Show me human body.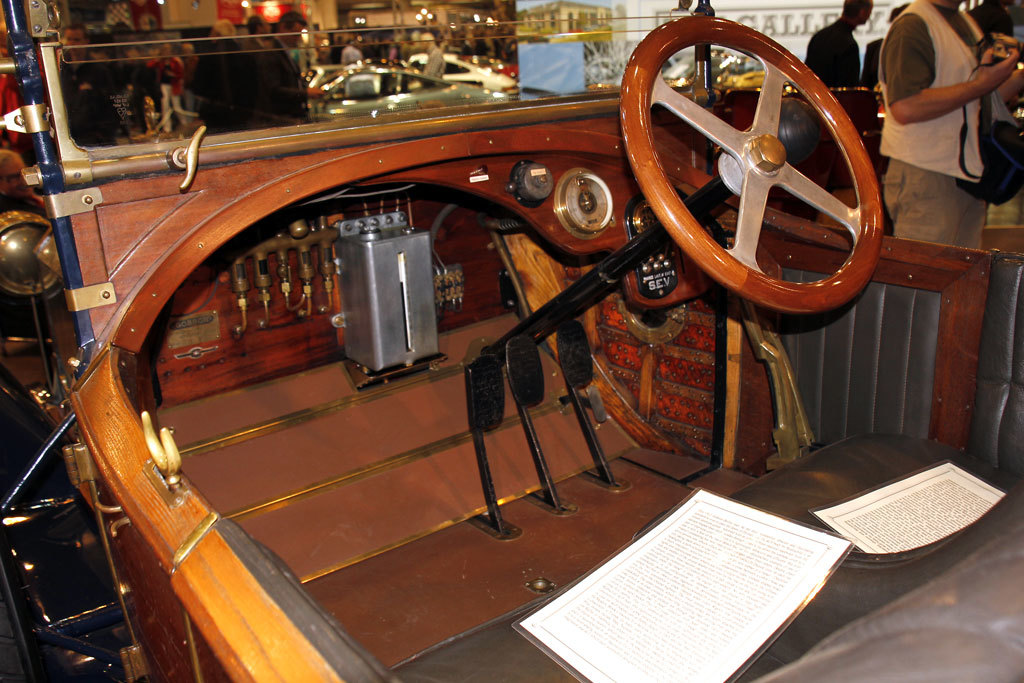
human body is here: Rect(860, 40, 887, 95).
